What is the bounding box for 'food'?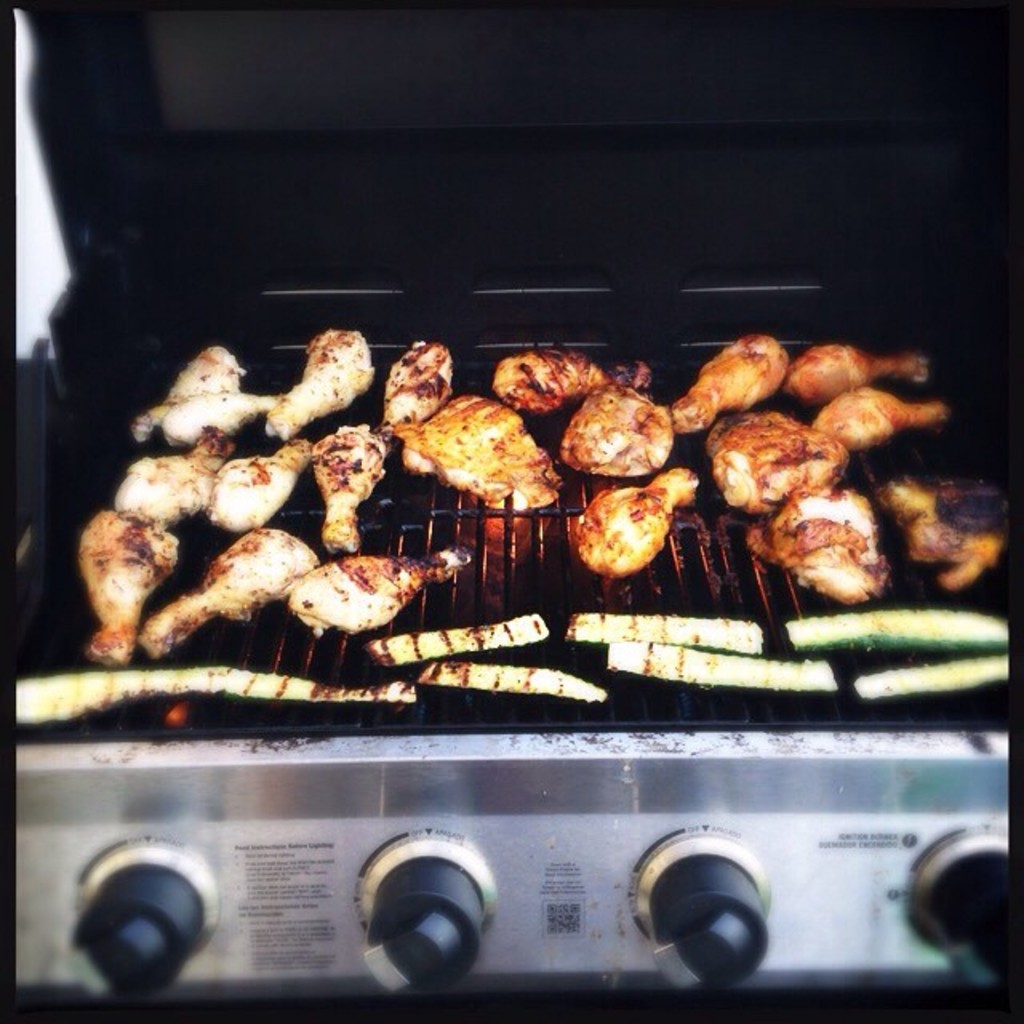
366/618/544/666.
